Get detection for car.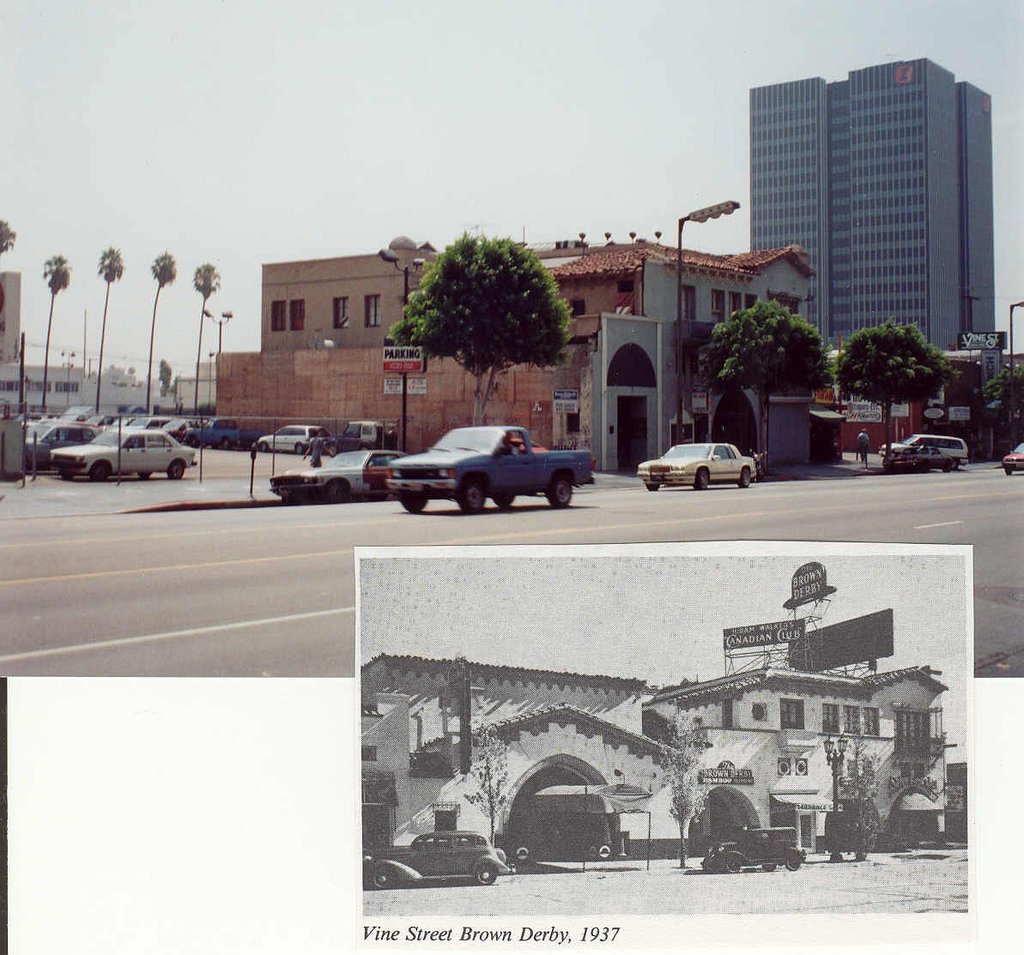
Detection: bbox=[189, 415, 245, 441].
